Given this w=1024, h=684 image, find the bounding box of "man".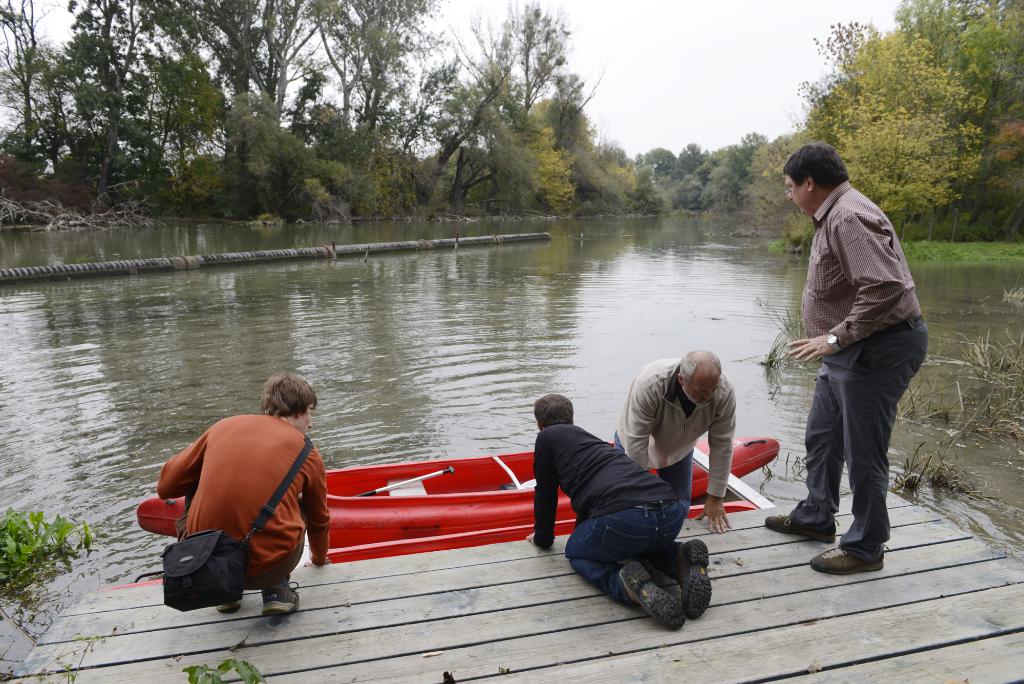
box=[612, 348, 737, 535].
